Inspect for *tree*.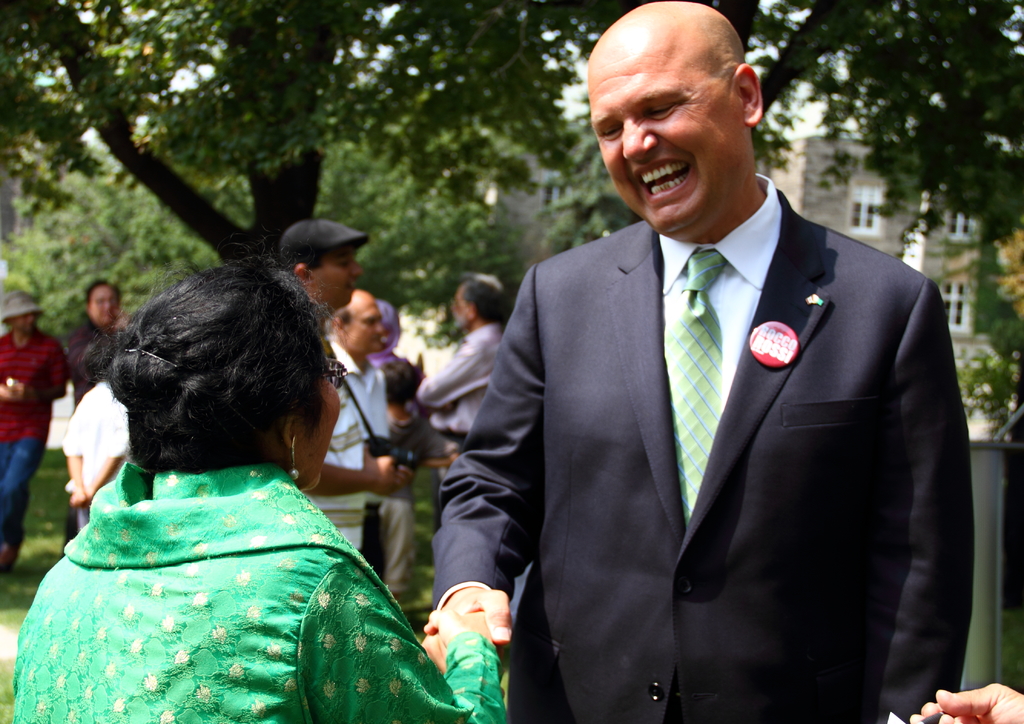
Inspection: {"x1": 757, "y1": 1, "x2": 1023, "y2": 223}.
